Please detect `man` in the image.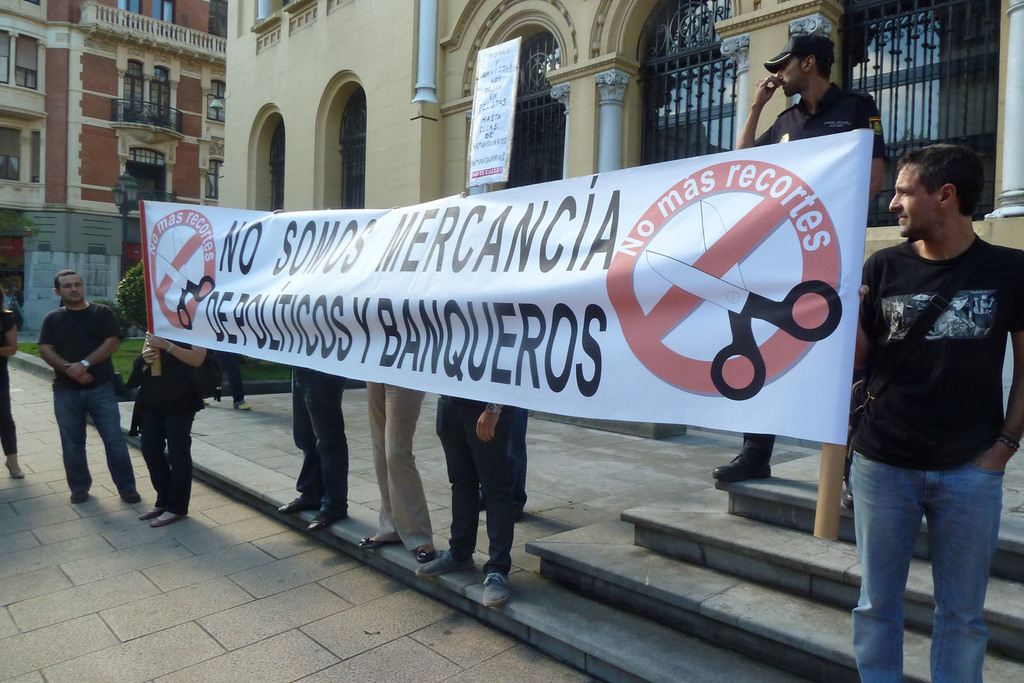
831, 124, 1021, 656.
